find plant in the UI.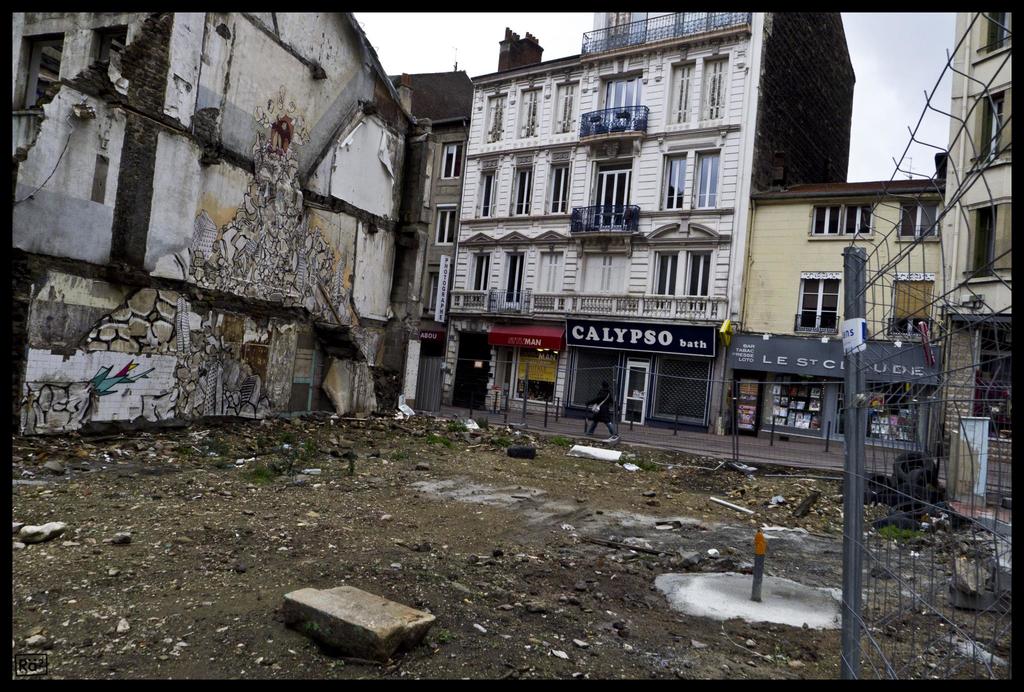
UI element at (left=210, top=455, right=224, bottom=470).
